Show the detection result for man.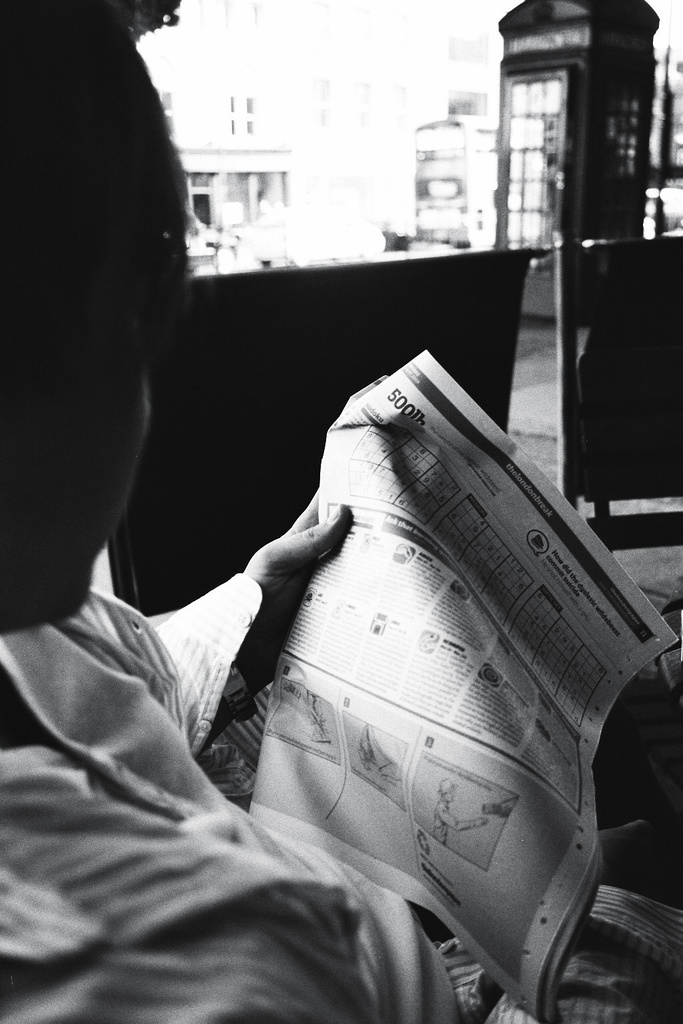
select_region(0, 0, 682, 1023).
